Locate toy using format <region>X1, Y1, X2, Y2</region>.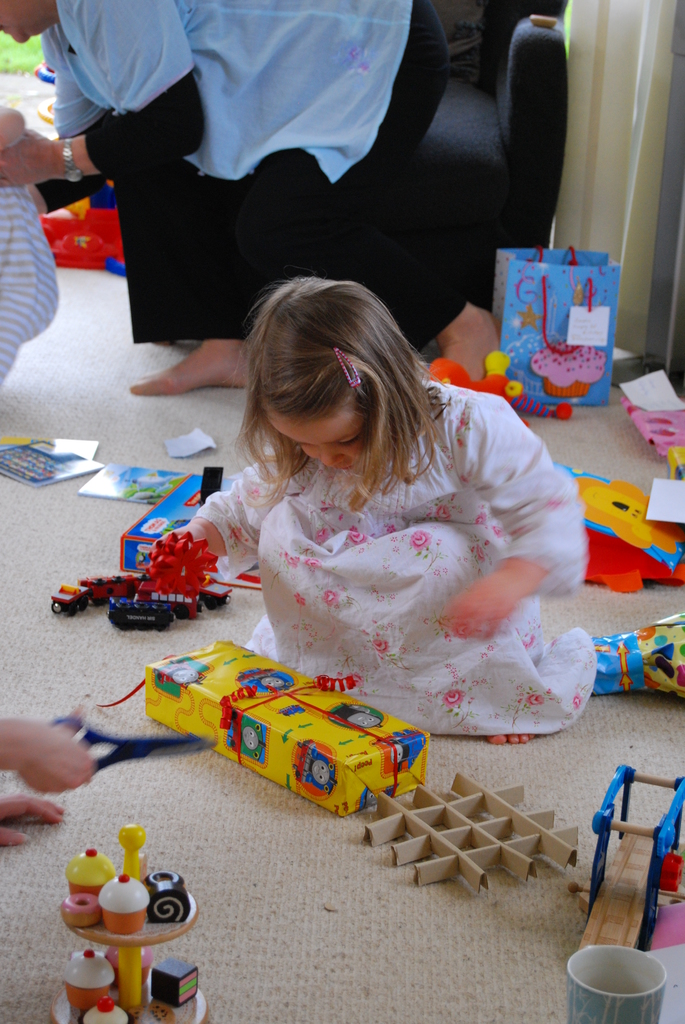
<region>105, 943, 150, 989</region>.
